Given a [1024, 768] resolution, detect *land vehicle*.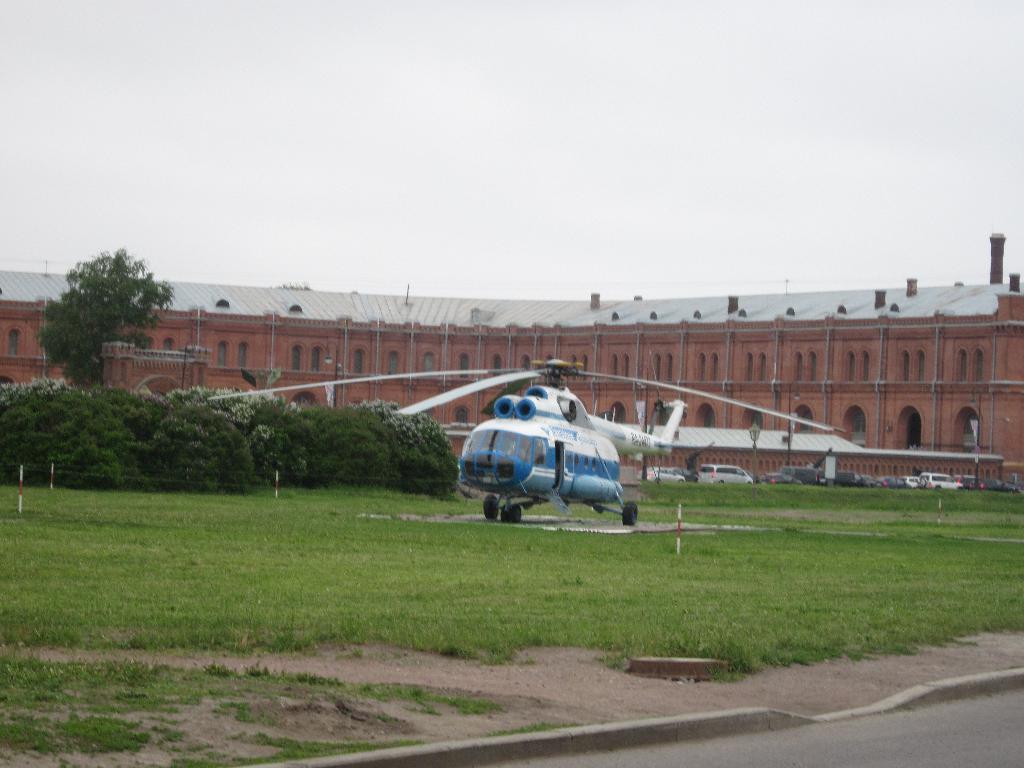
rect(835, 469, 873, 488).
